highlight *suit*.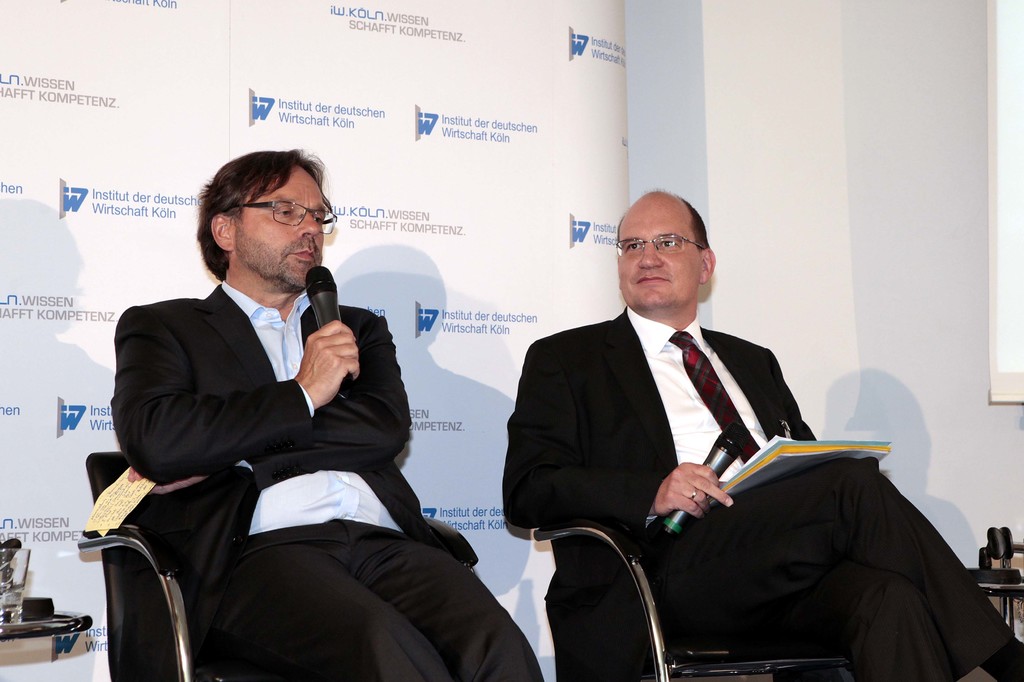
Highlighted region: pyautogui.locateOnScreen(504, 305, 1023, 681).
